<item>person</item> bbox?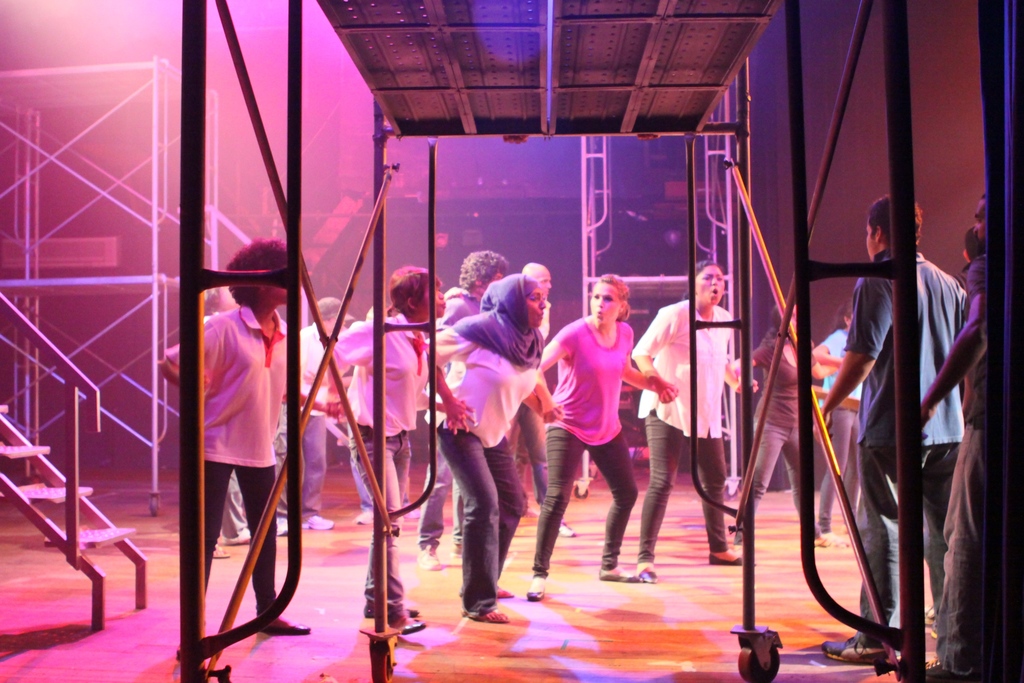
[419,272,548,626]
